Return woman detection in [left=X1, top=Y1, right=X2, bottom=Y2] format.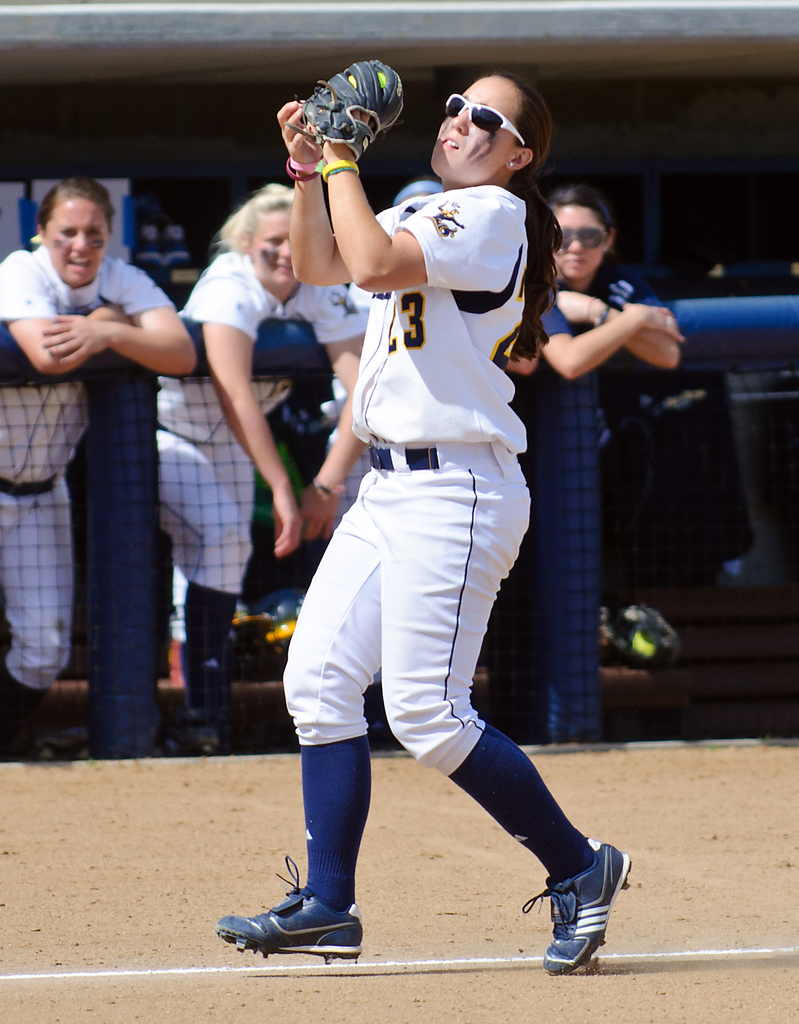
[left=0, top=176, right=207, bottom=738].
